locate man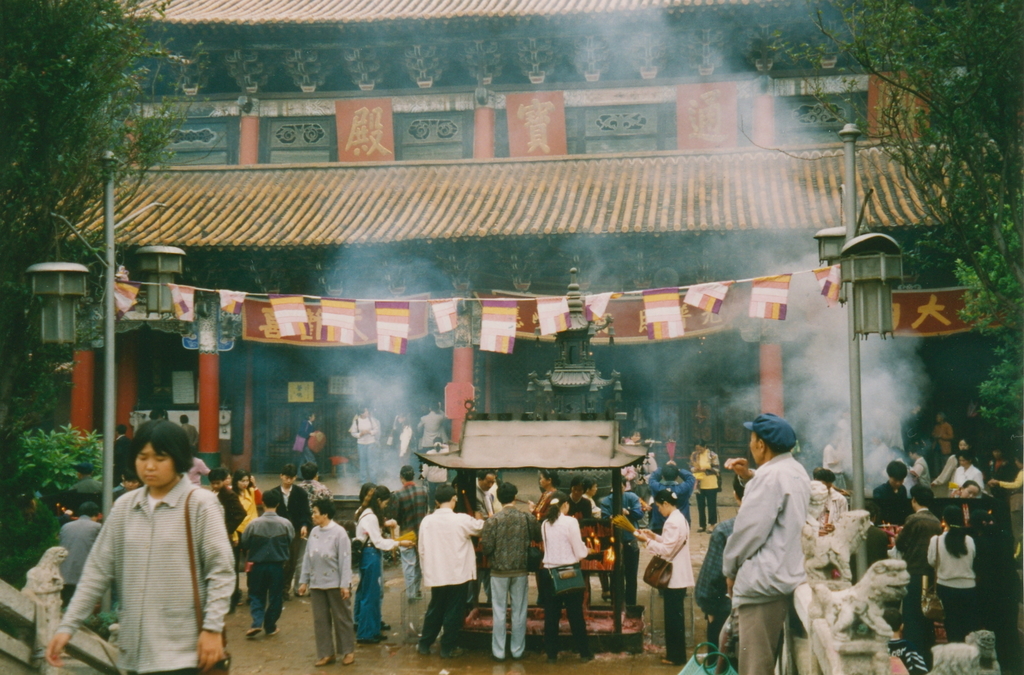
left=109, top=466, right=145, bottom=500
